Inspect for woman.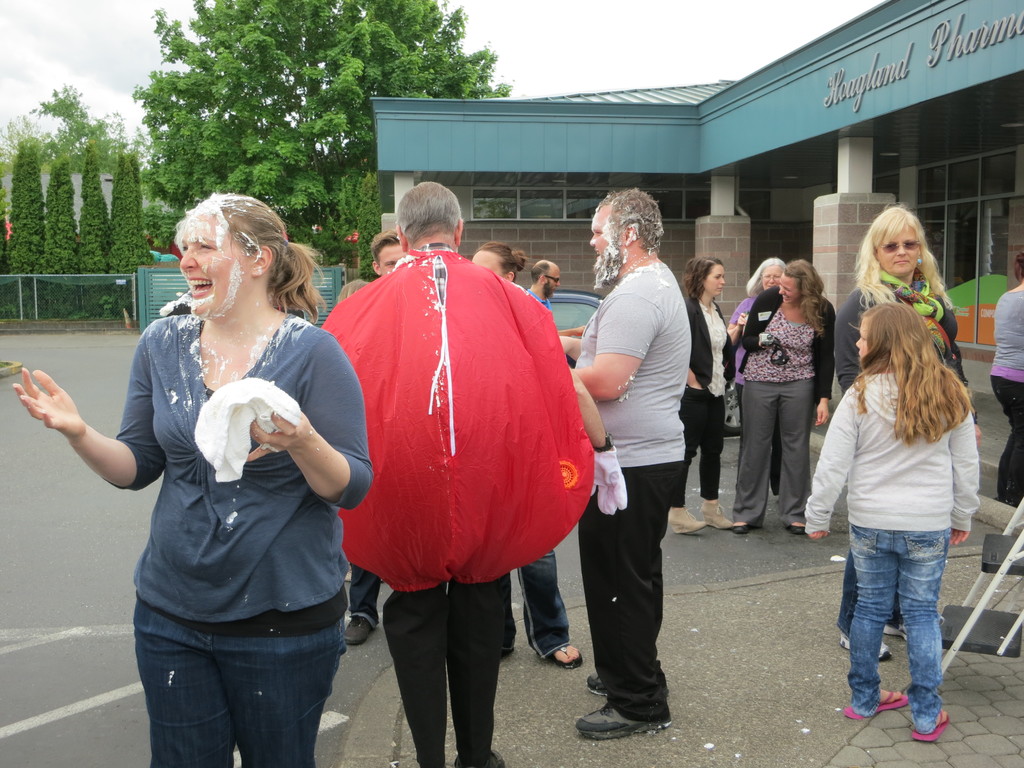
Inspection: <box>465,239,584,669</box>.
